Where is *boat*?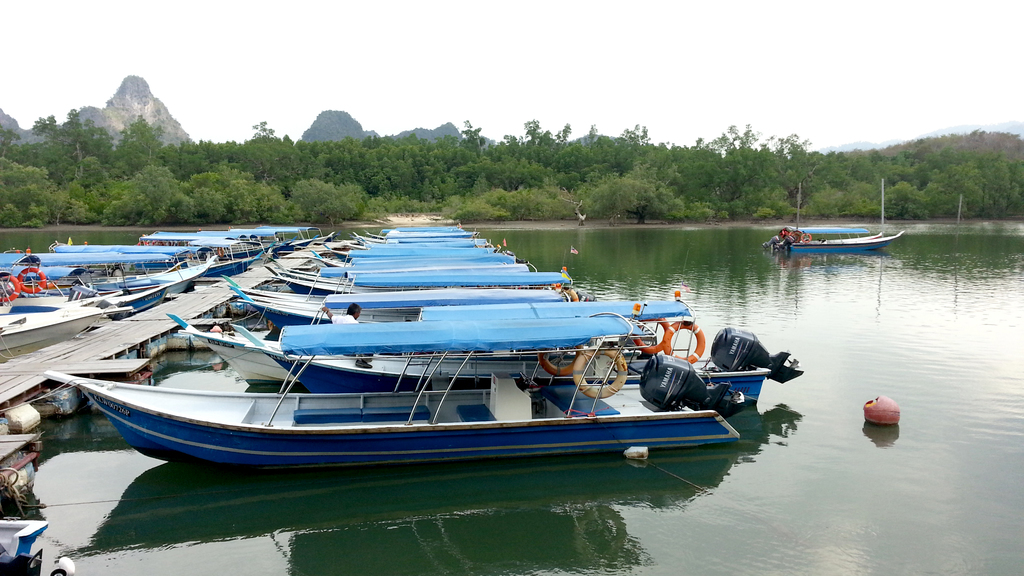
bbox=(310, 254, 513, 271).
